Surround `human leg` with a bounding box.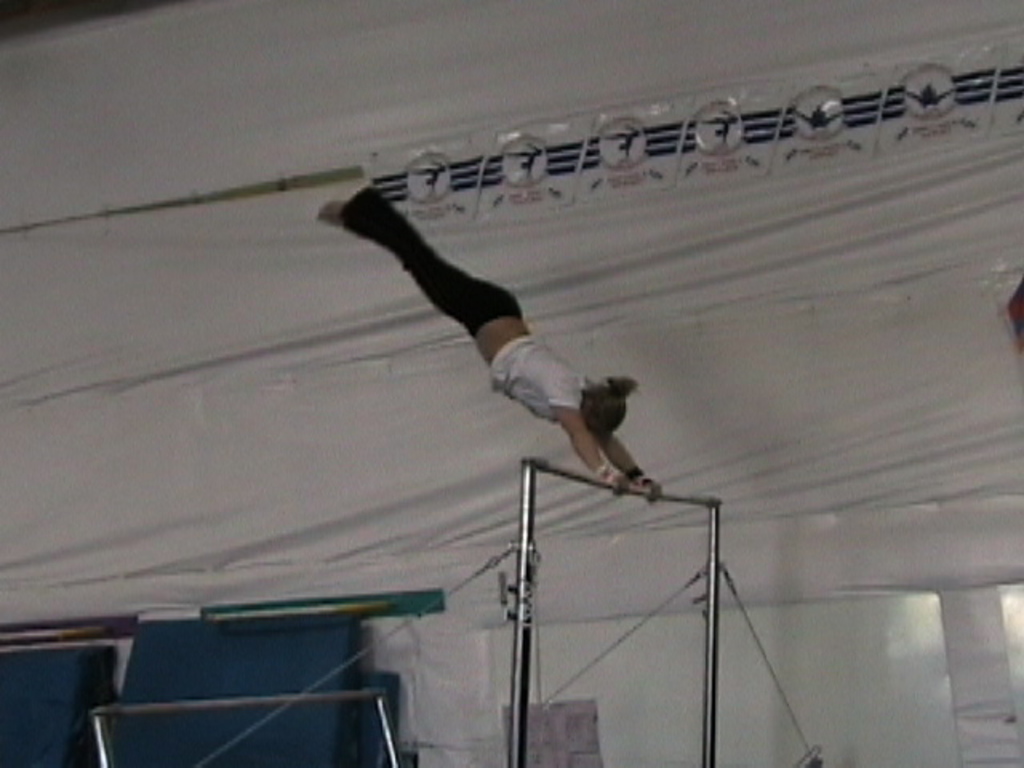
314:187:512:333.
